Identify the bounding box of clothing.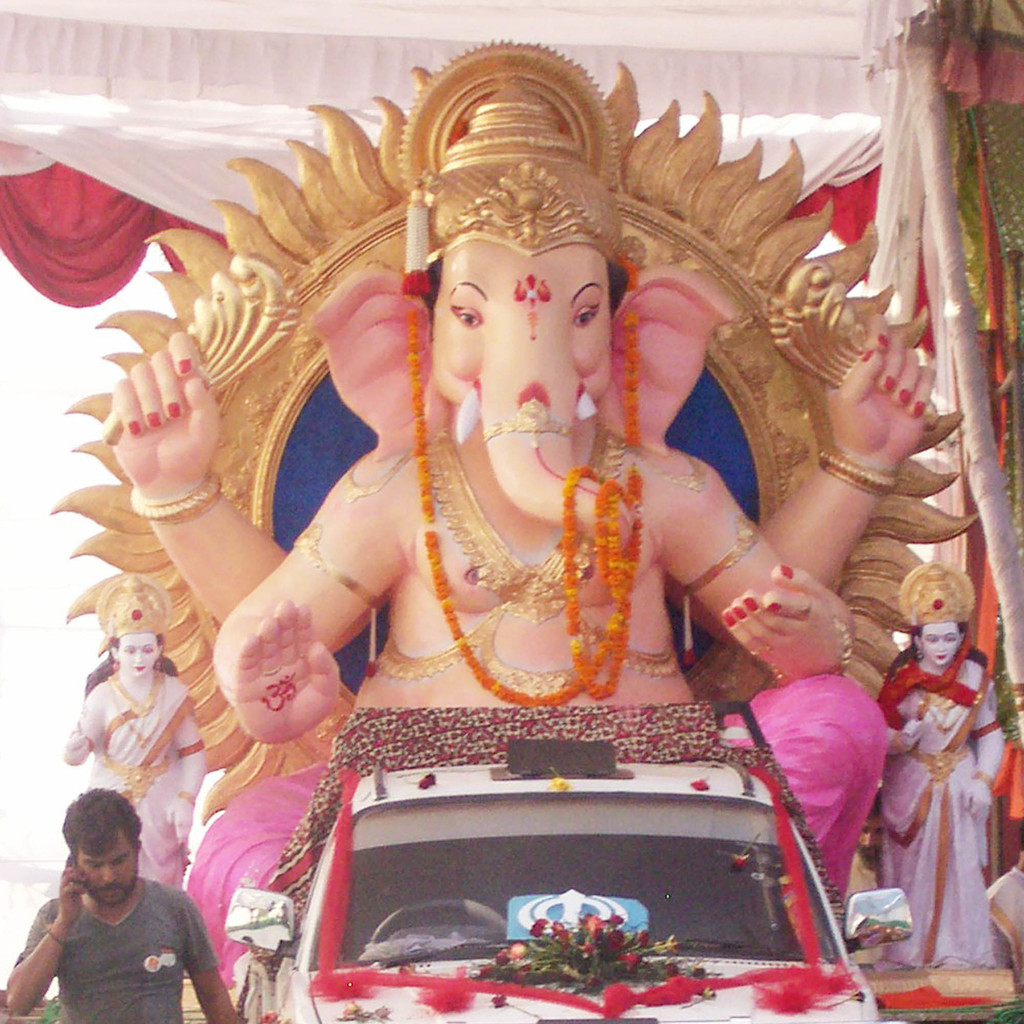
detection(3, 868, 212, 1012).
